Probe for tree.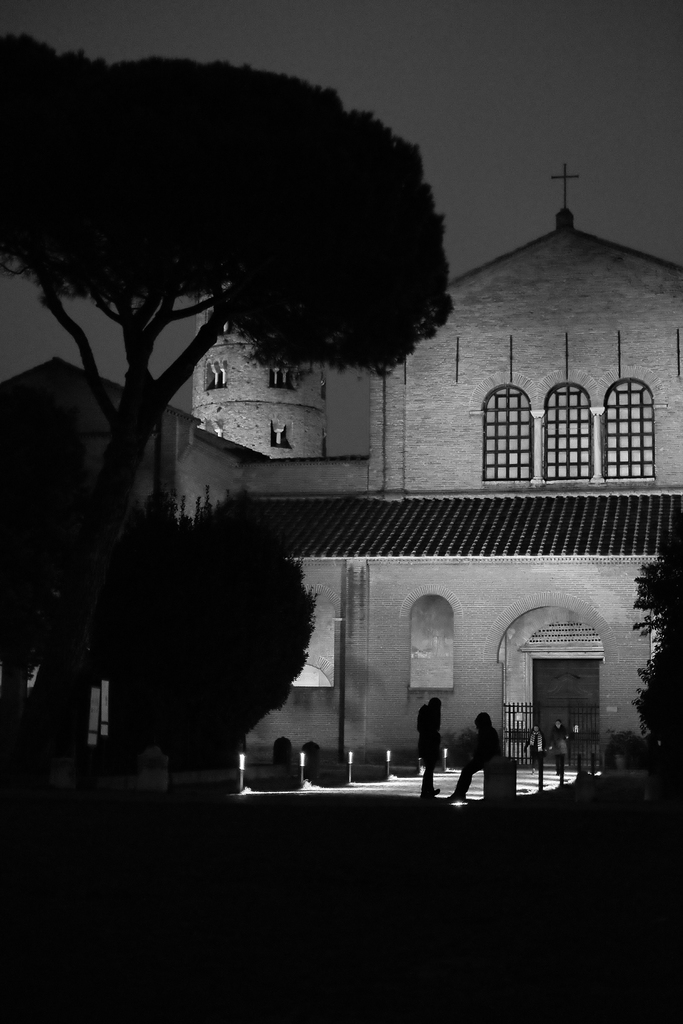
Probe result: {"left": 0, "top": 20, "right": 463, "bottom": 815}.
